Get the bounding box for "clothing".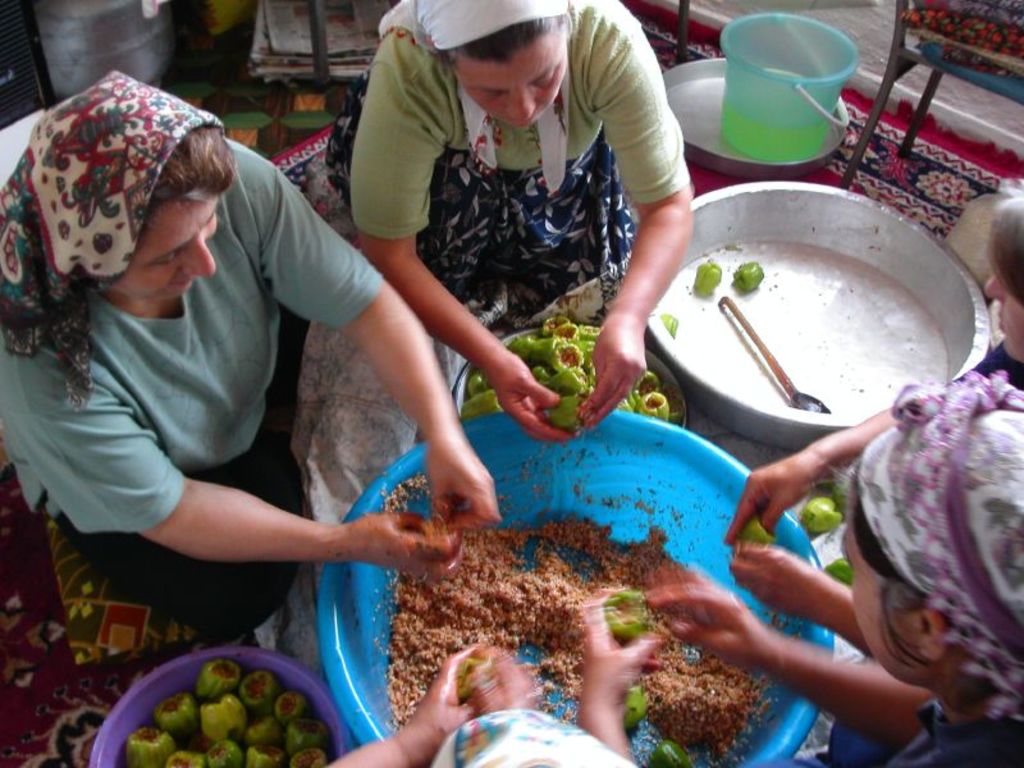
select_region(782, 367, 1023, 767).
